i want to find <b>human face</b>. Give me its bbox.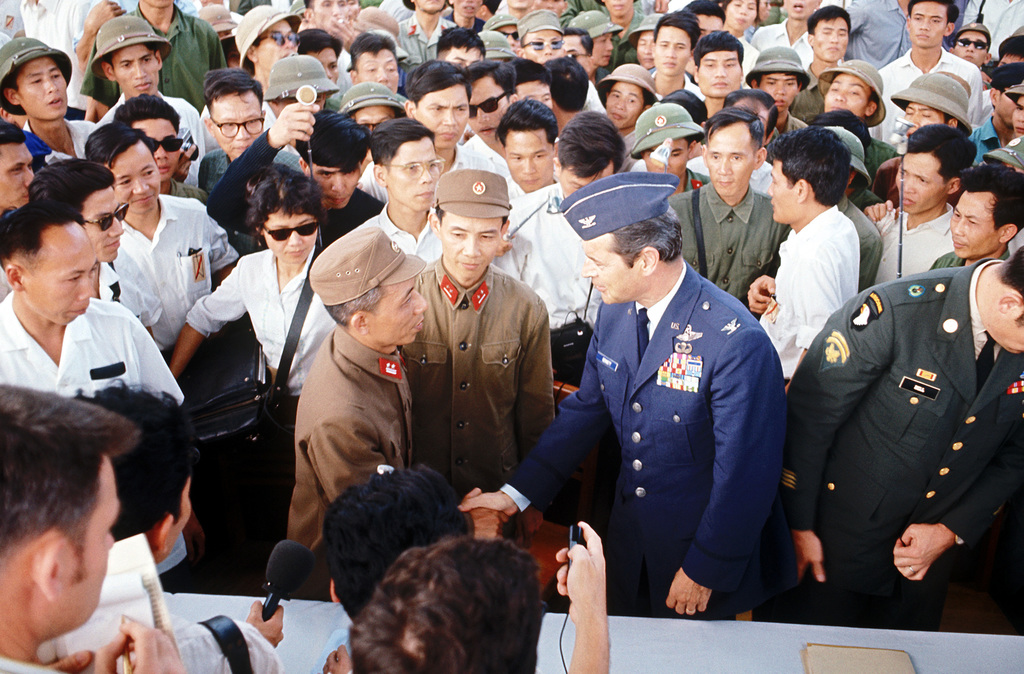
select_region(308, 163, 360, 211).
